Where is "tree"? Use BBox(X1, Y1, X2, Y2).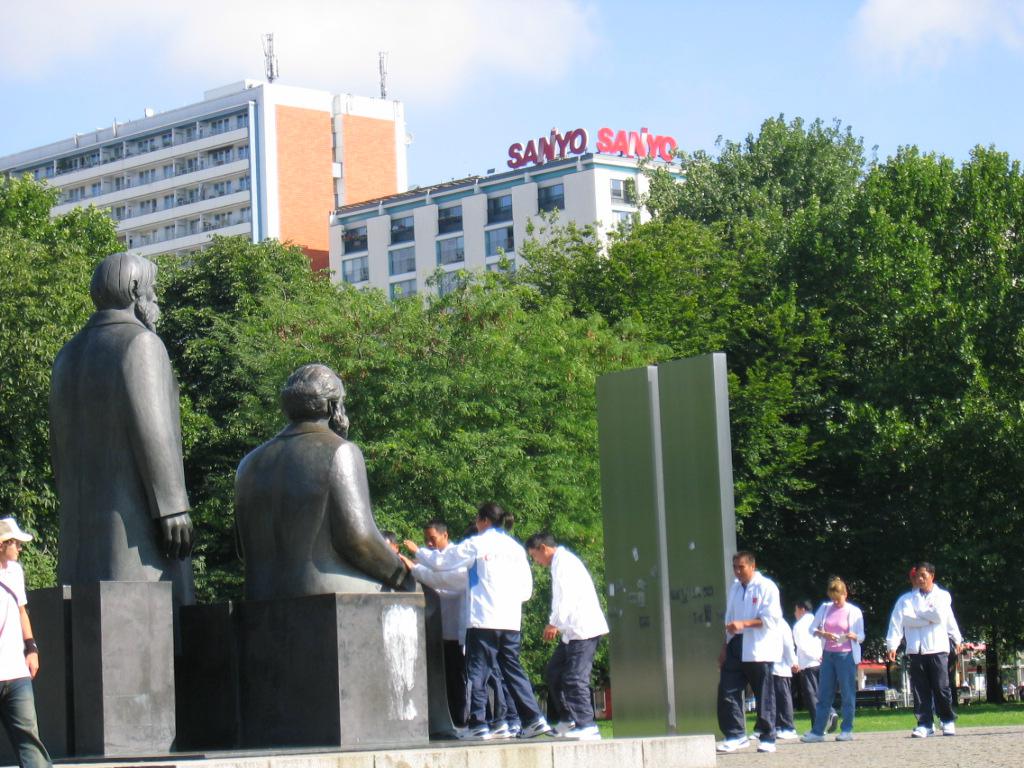
BBox(345, 290, 476, 563).
